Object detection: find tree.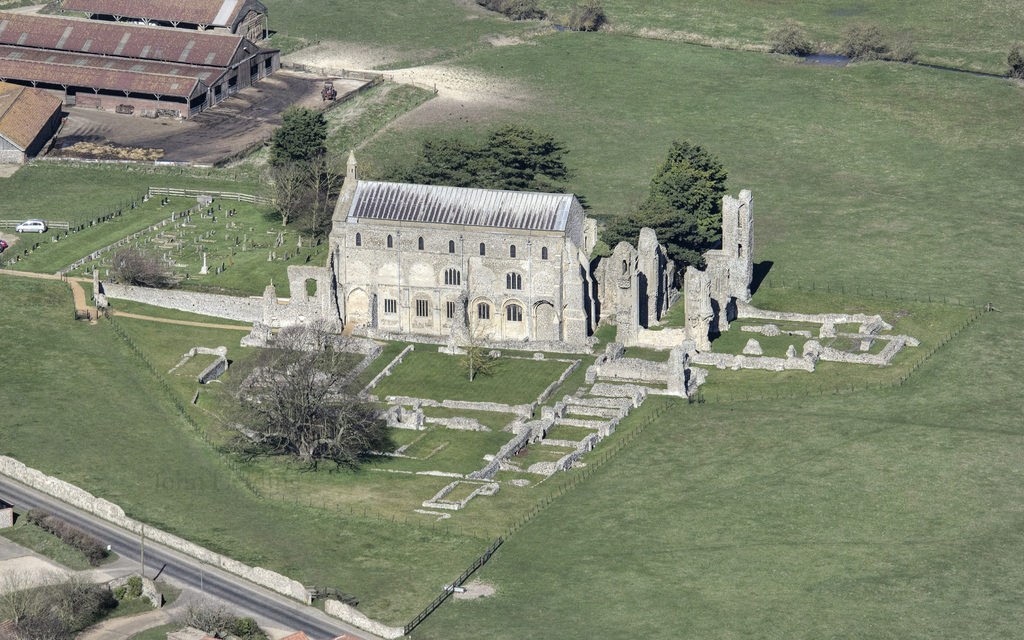
(left=104, top=241, right=165, bottom=286).
